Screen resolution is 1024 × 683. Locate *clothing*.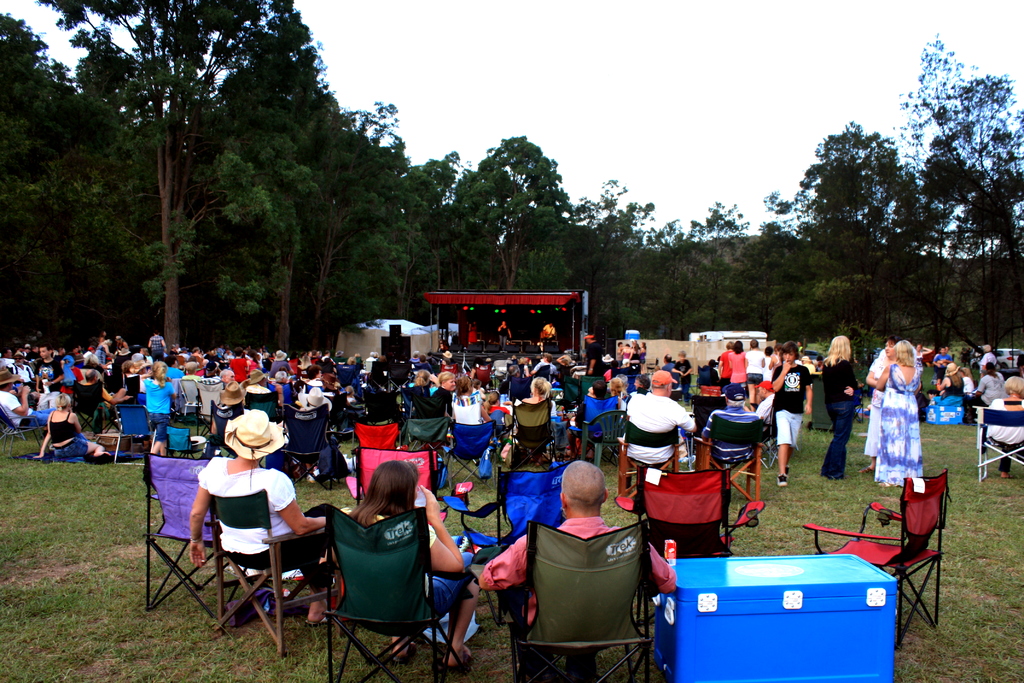
x1=47, y1=412, x2=97, y2=461.
